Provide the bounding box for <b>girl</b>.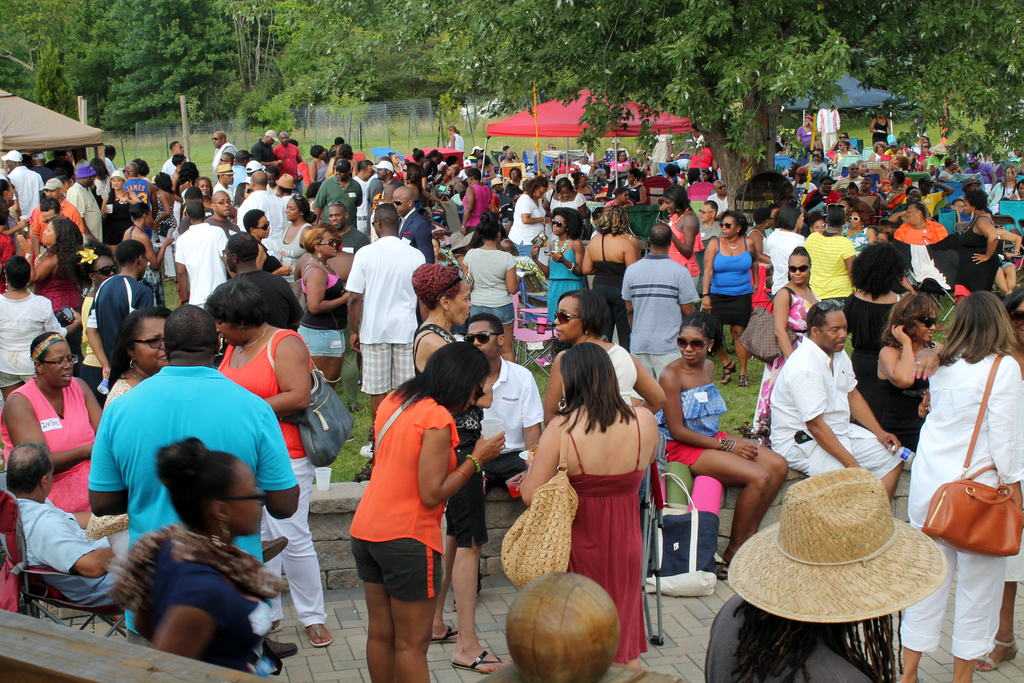
left=118, top=198, right=174, bottom=308.
